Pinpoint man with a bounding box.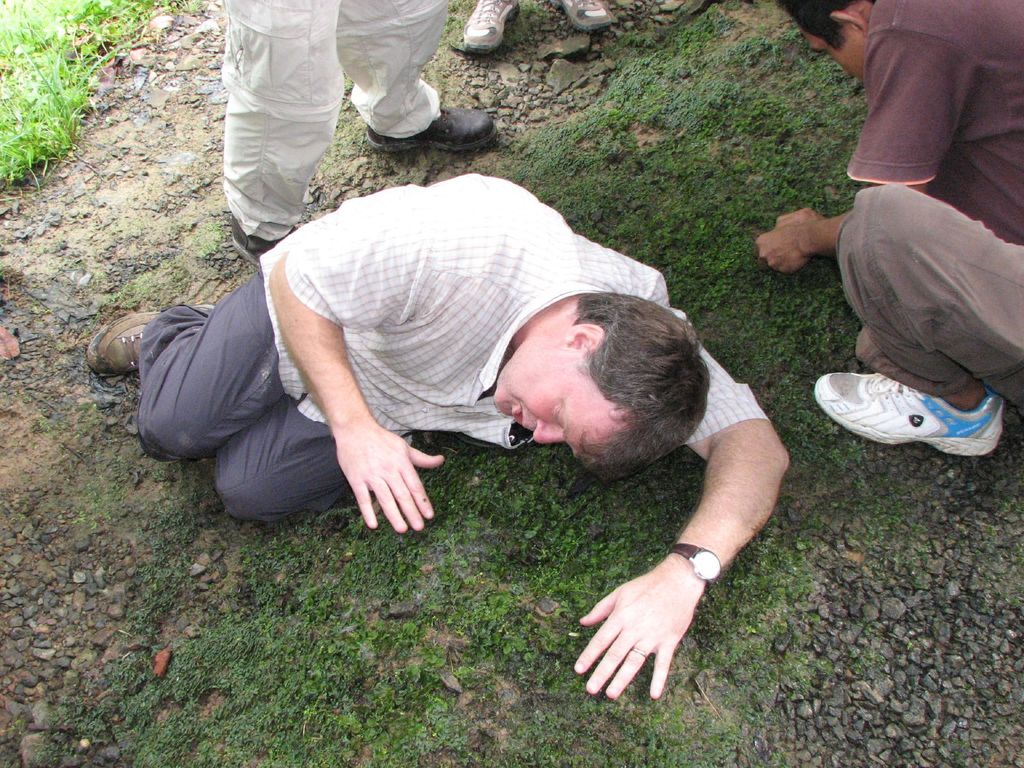
{"left": 749, "top": 0, "right": 1023, "bottom": 458}.
